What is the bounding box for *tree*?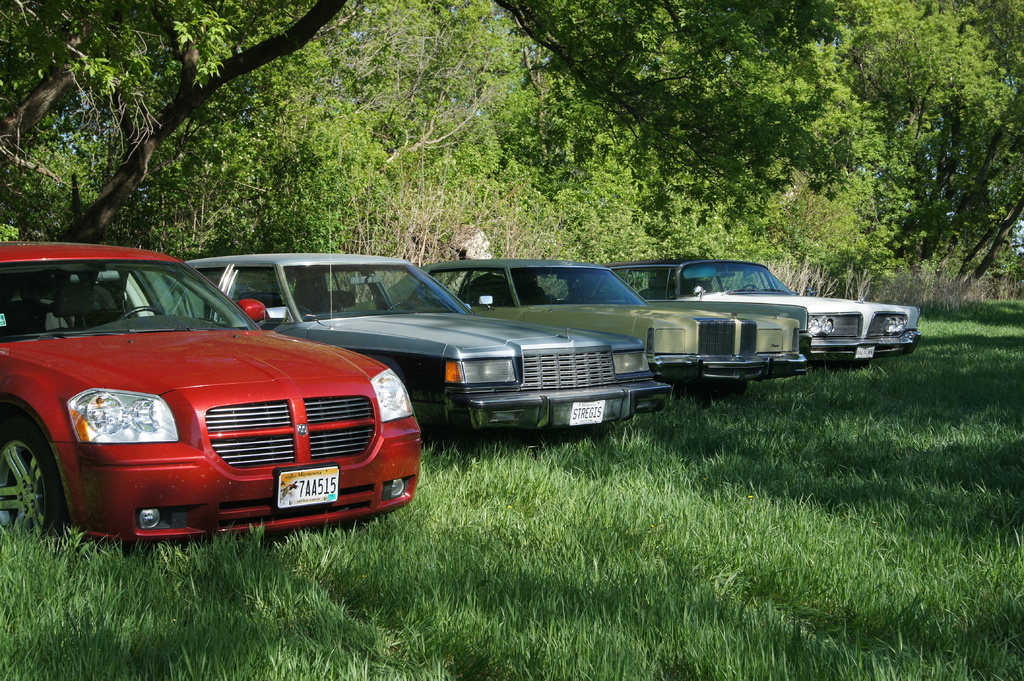
(left=0, top=0, right=872, bottom=257).
